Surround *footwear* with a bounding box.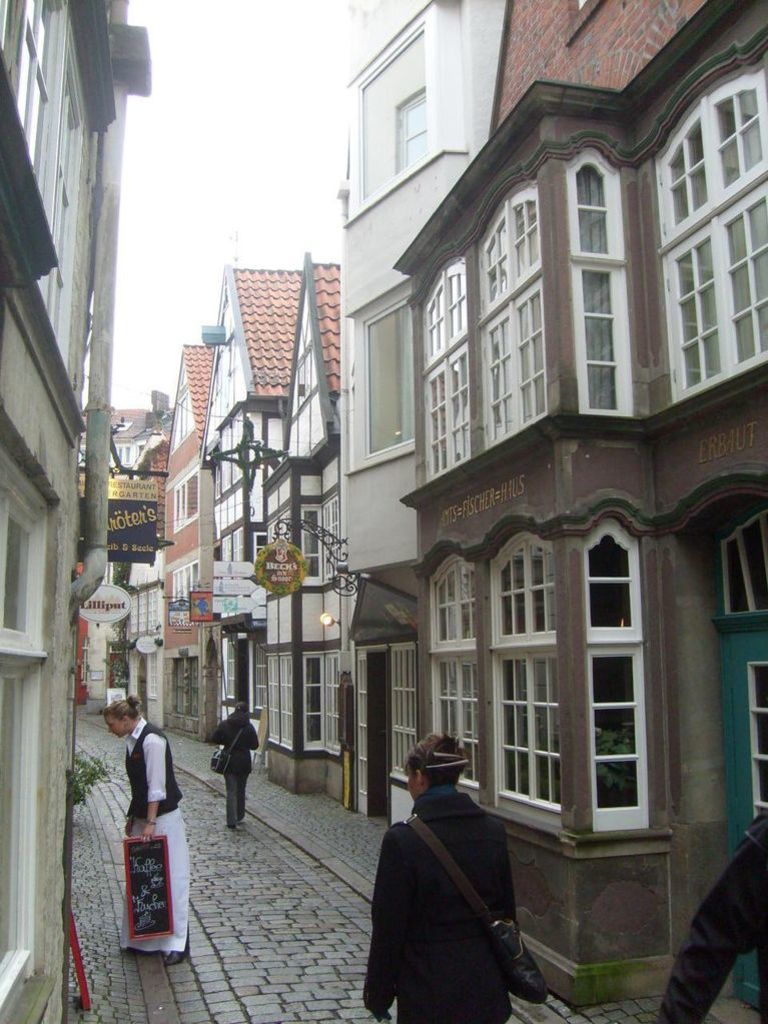
BBox(163, 938, 186, 966).
